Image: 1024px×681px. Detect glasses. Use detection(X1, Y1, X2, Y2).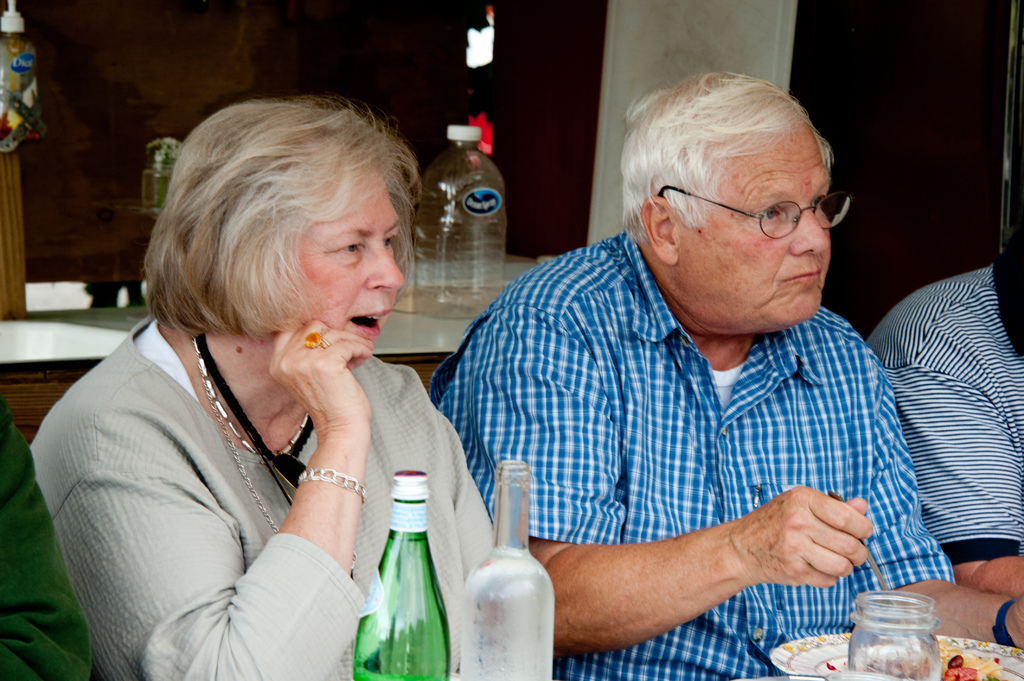
detection(720, 179, 854, 236).
